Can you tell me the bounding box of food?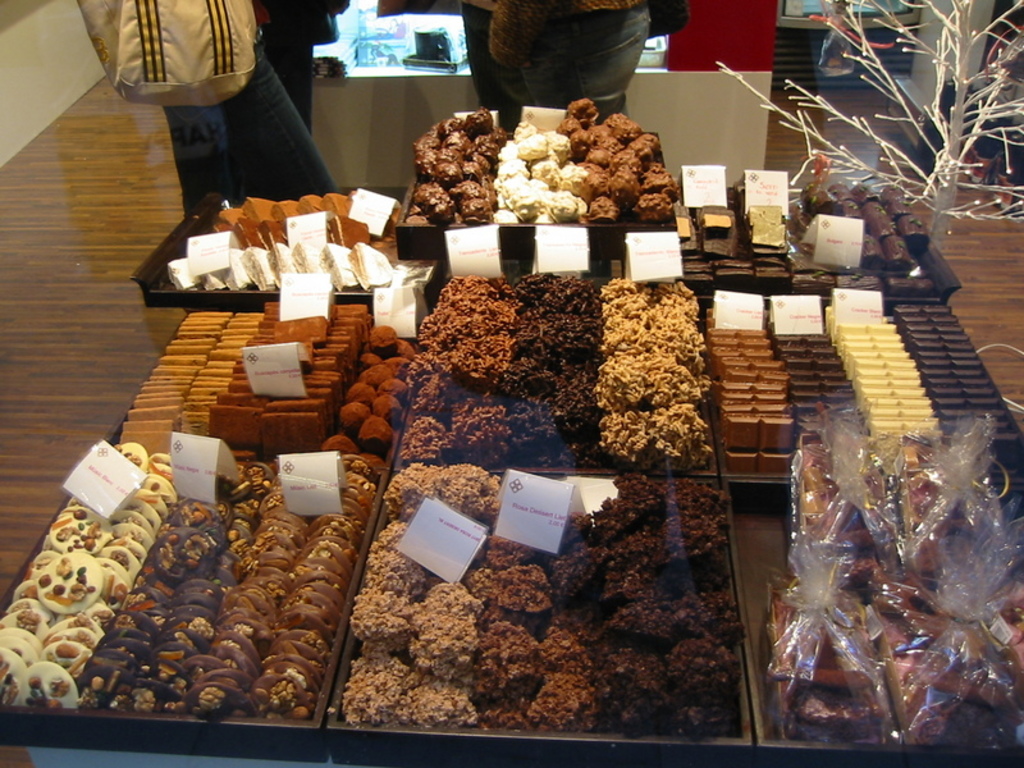
856, 230, 882, 270.
